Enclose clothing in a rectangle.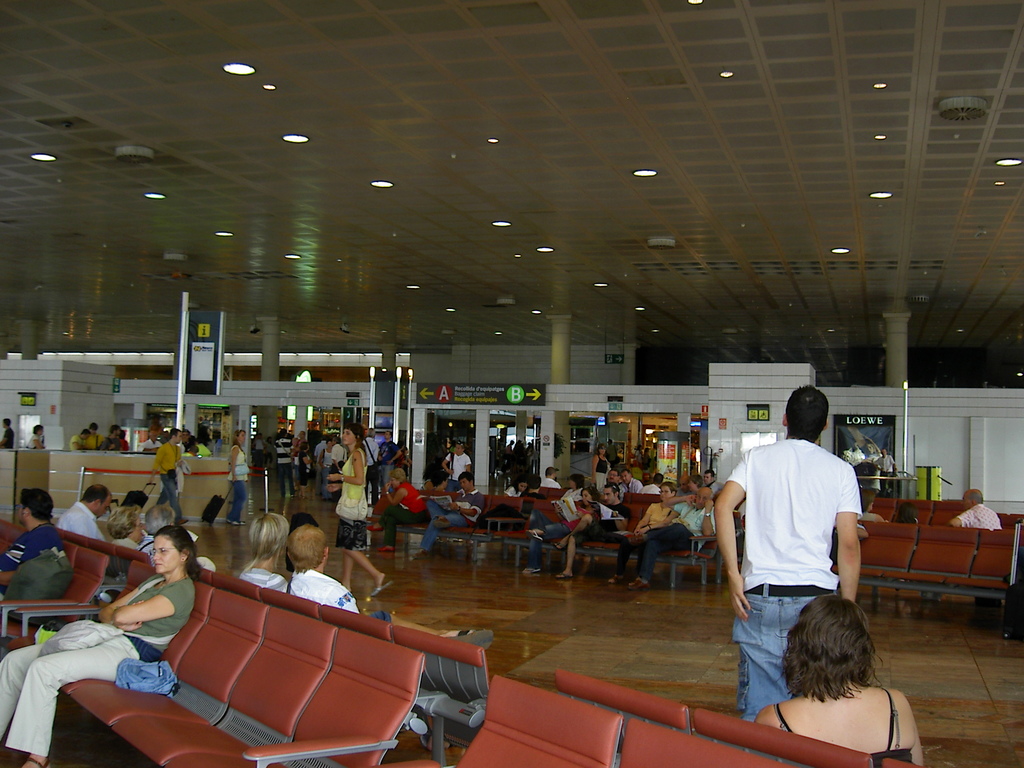
BBox(227, 435, 252, 517).
